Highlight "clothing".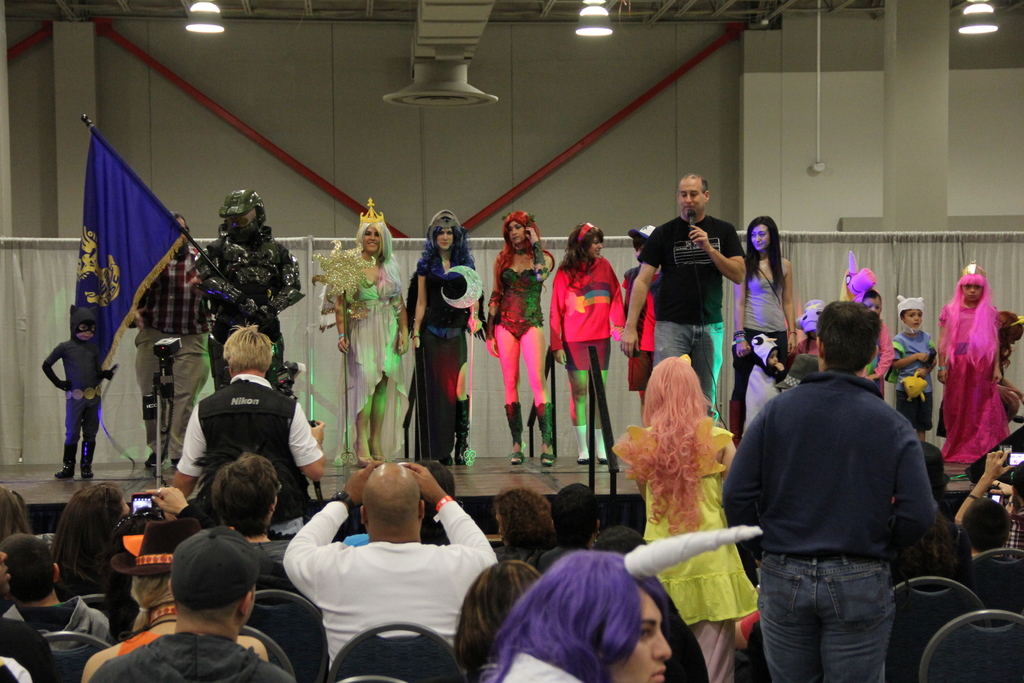
Highlighted region: bbox=(284, 497, 500, 670).
